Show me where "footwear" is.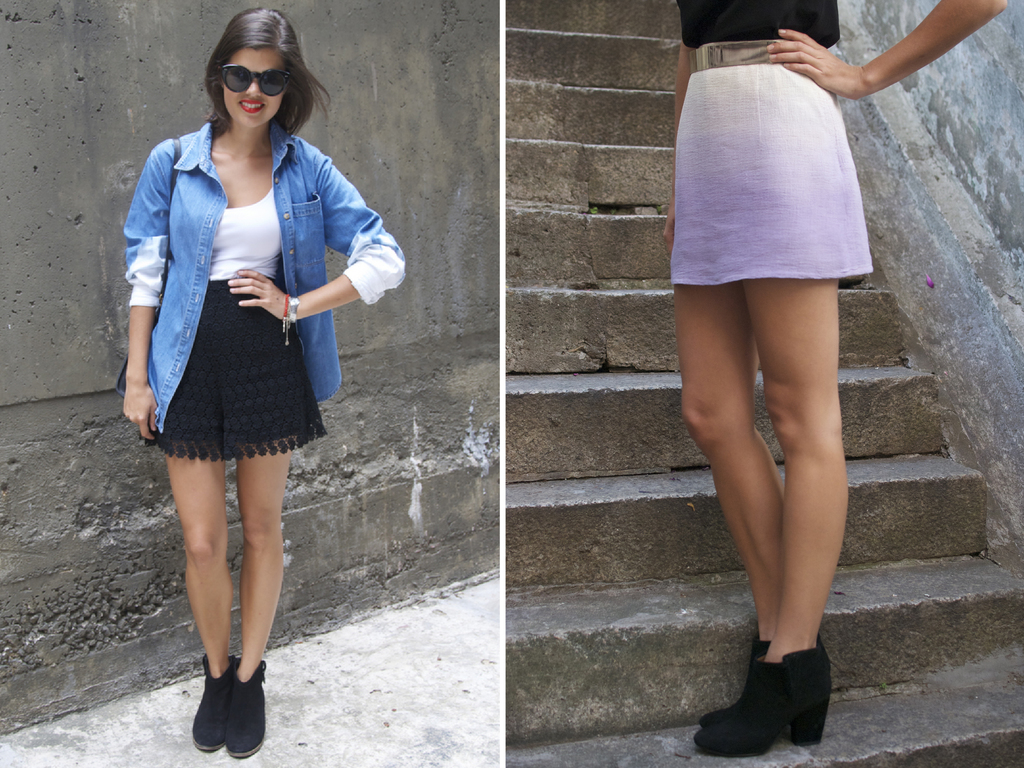
"footwear" is at (x1=188, y1=654, x2=236, y2=758).
